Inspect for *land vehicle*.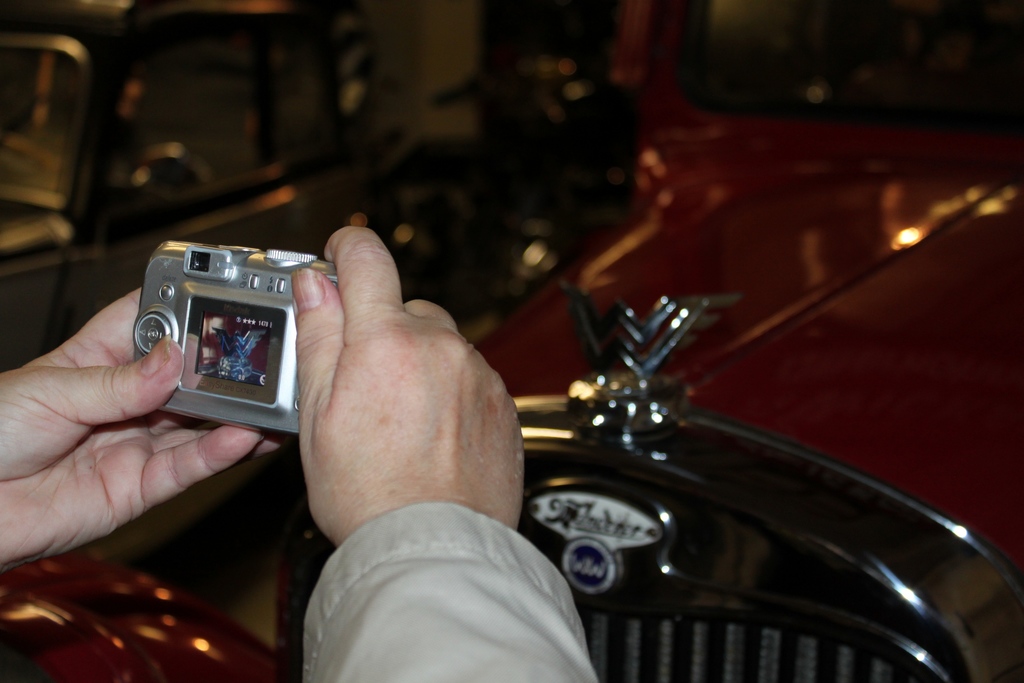
Inspection: (0,0,1023,682).
